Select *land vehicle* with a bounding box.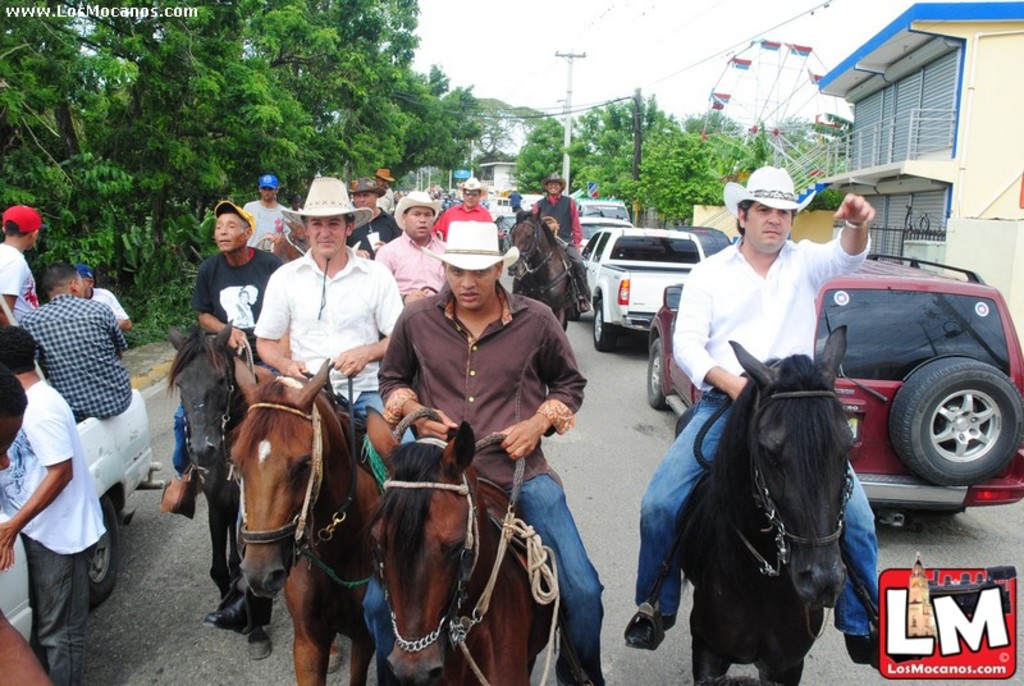
left=571, top=196, right=634, bottom=224.
